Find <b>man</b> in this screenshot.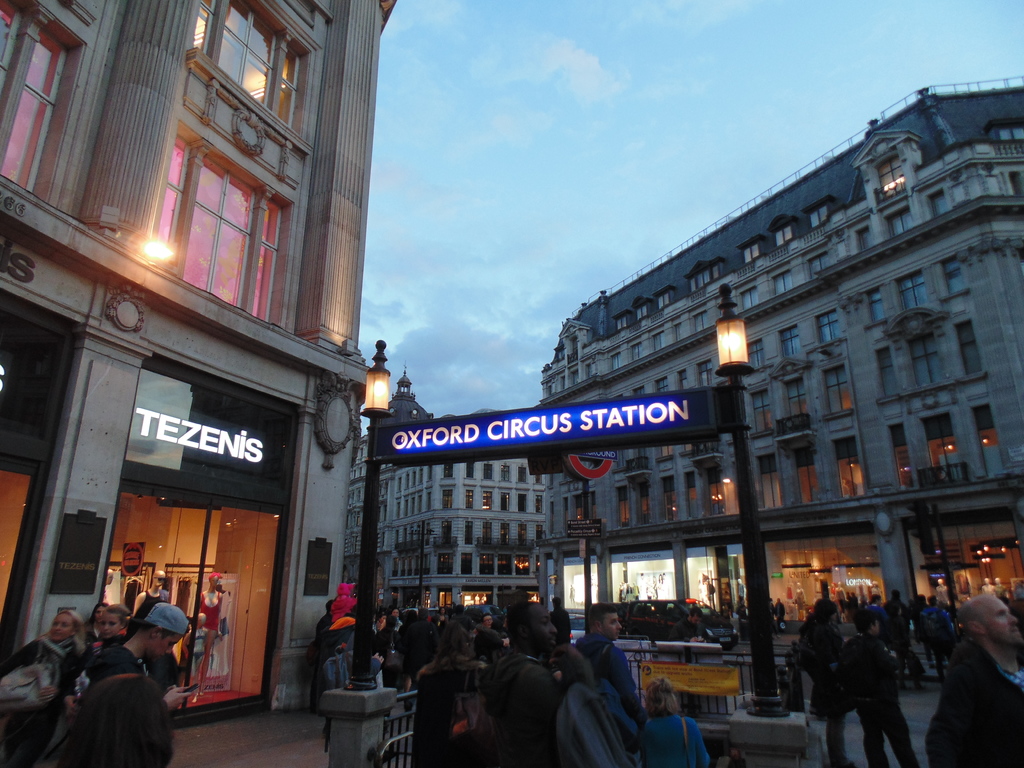
The bounding box for <b>man</b> is bbox=[573, 602, 648, 732].
